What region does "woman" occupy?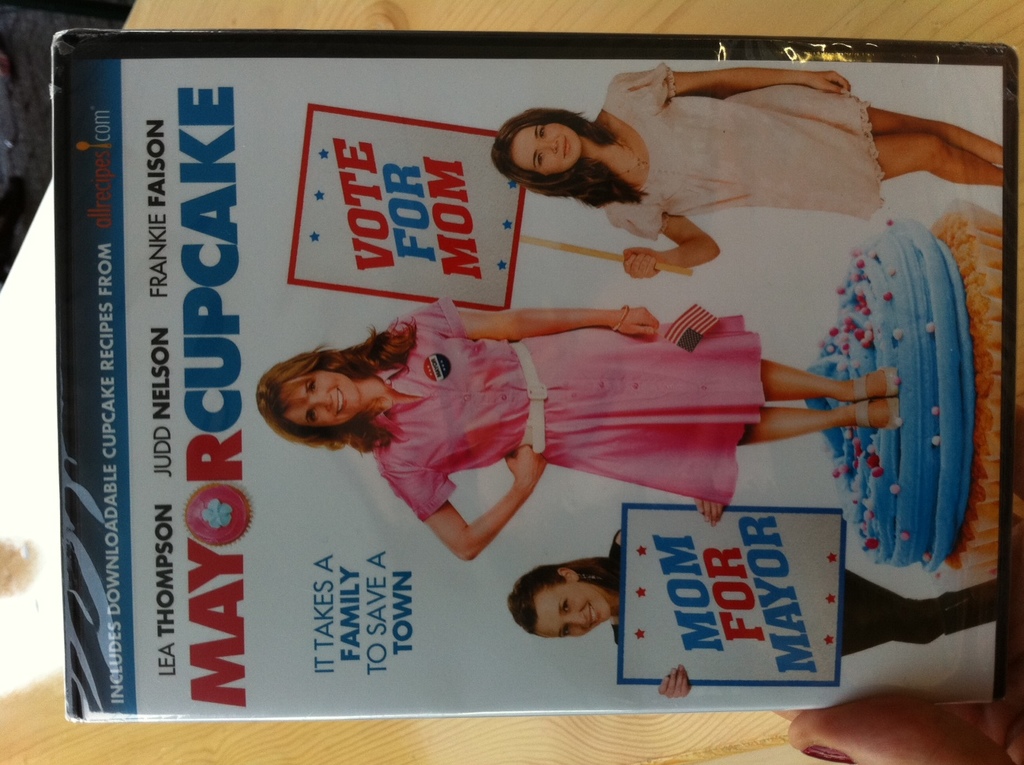
BBox(505, 503, 999, 701).
